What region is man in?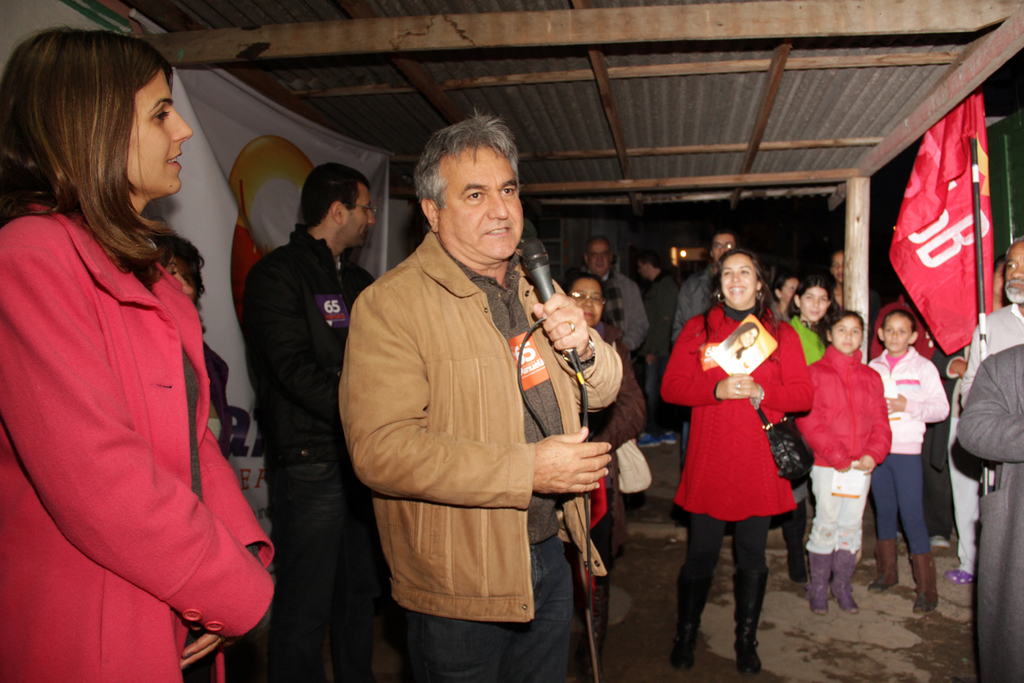
952,234,1023,682.
